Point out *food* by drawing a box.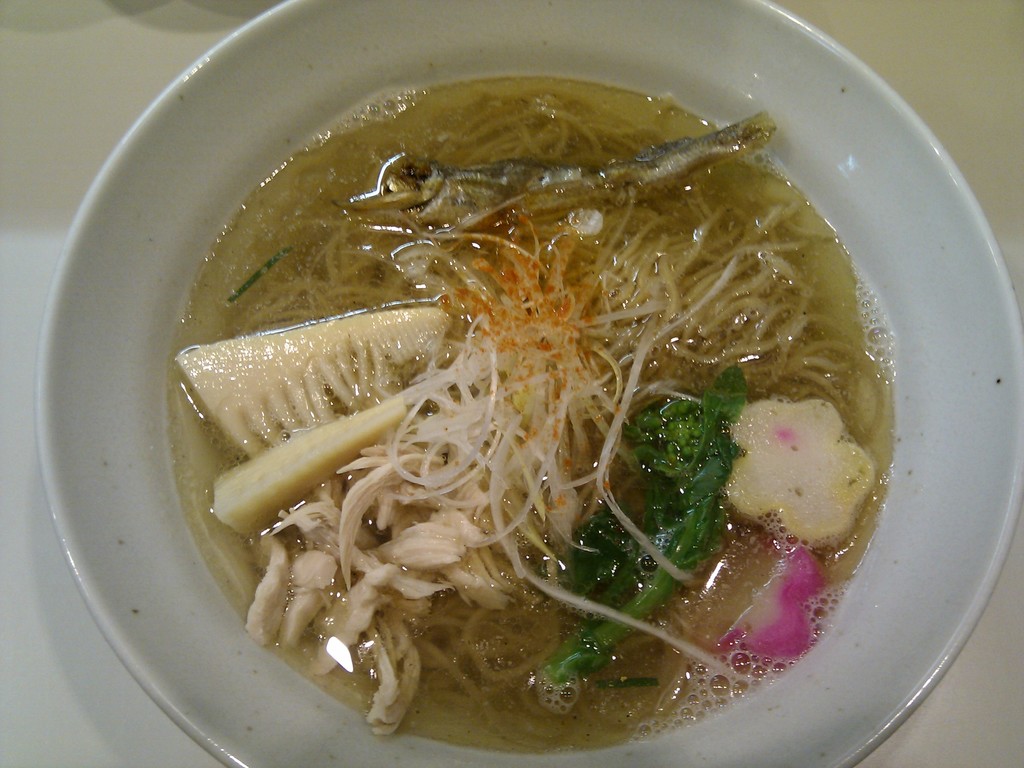
BBox(136, 65, 942, 732).
